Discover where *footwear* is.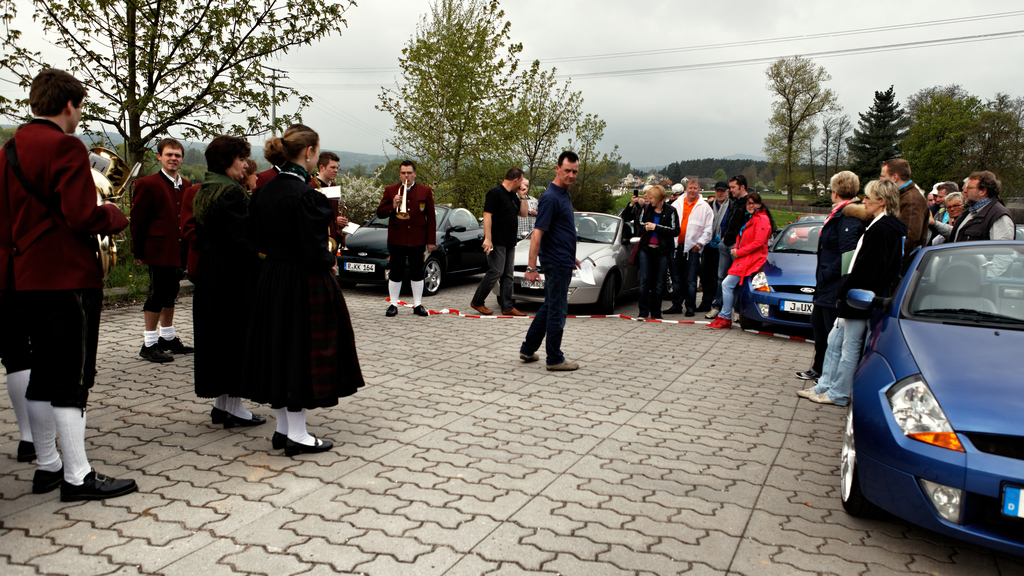
Discovered at select_region(36, 460, 70, 499).
